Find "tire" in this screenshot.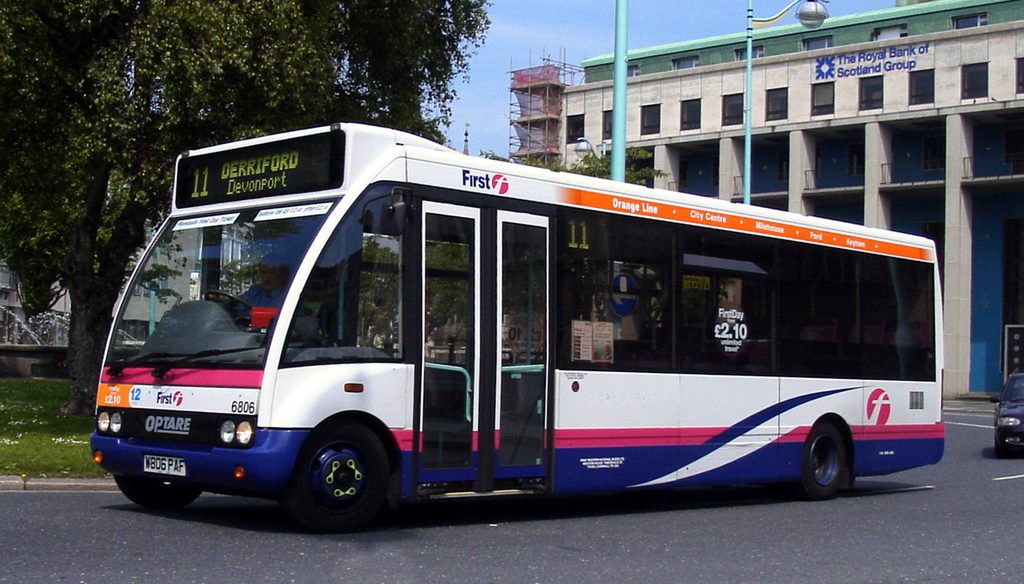
The bounding box for "tire" is 280 415 389 532.
